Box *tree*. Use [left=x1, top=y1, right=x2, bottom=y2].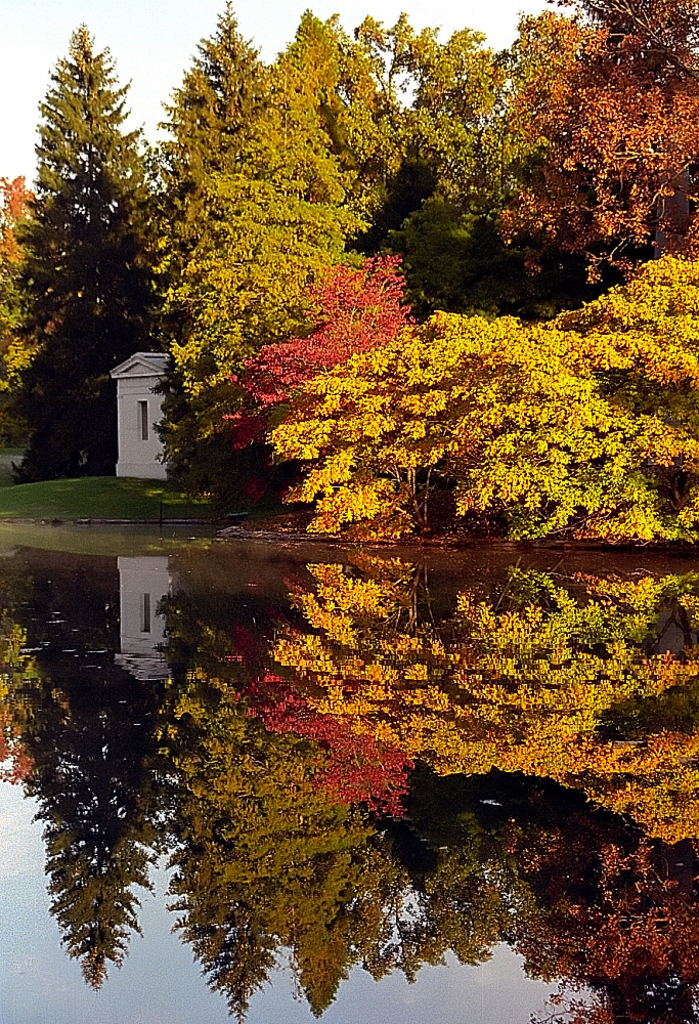
[left=410, top=25, right=519, bottom=264].
